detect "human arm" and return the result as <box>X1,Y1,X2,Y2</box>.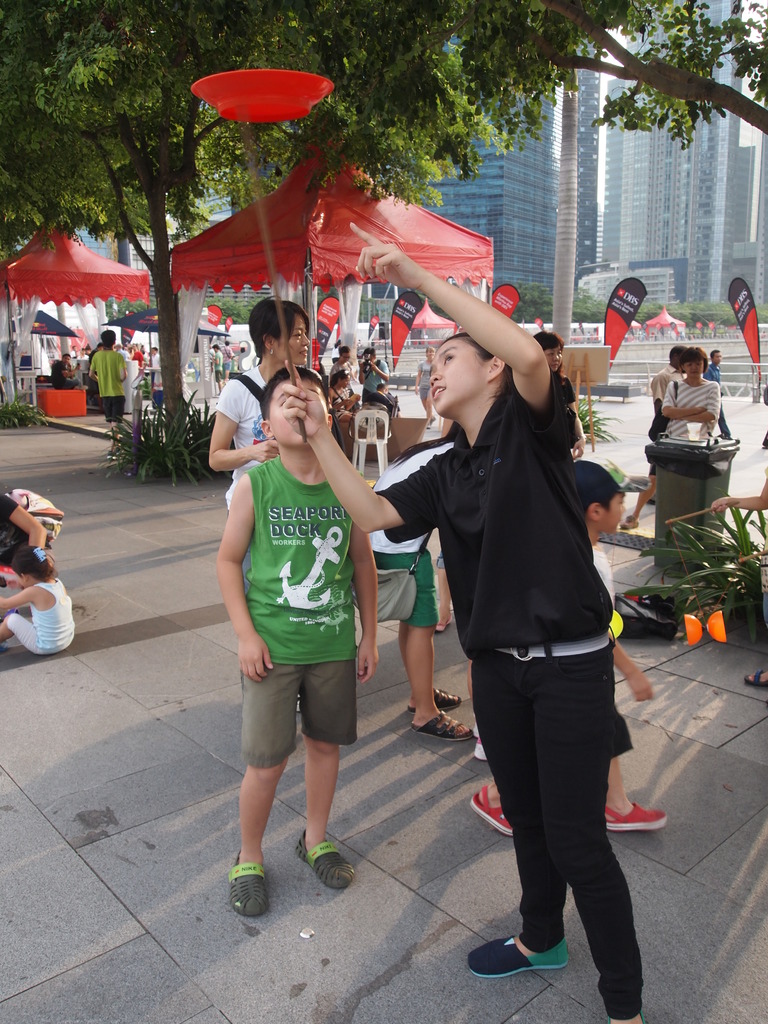
<box>0,494,47,550</box>.
